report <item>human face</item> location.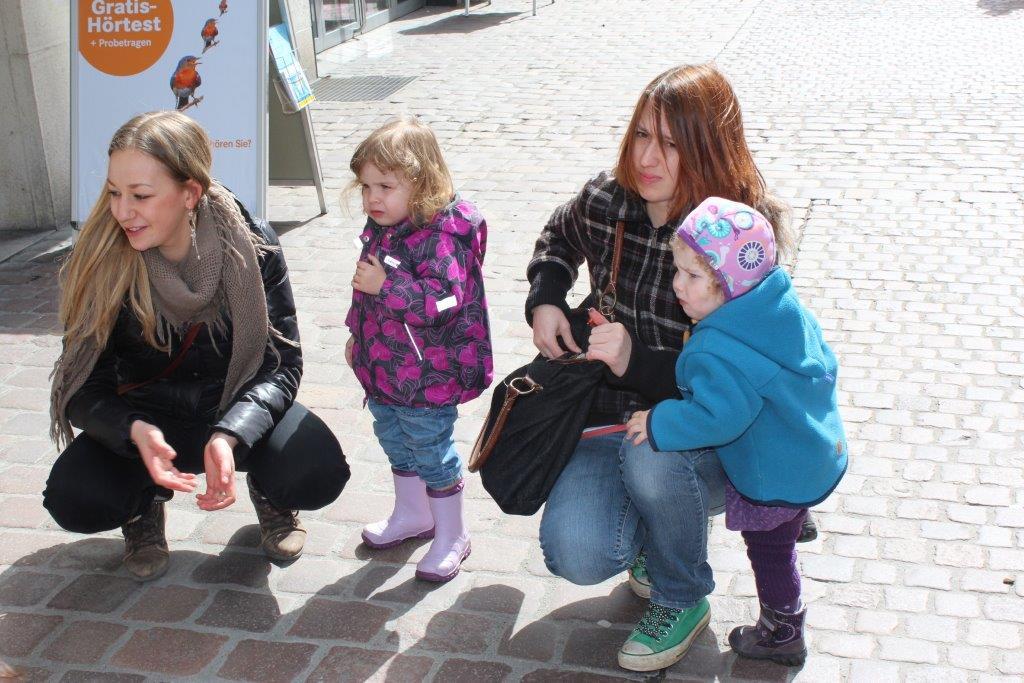
Report: (358, 159, 415, 227).
